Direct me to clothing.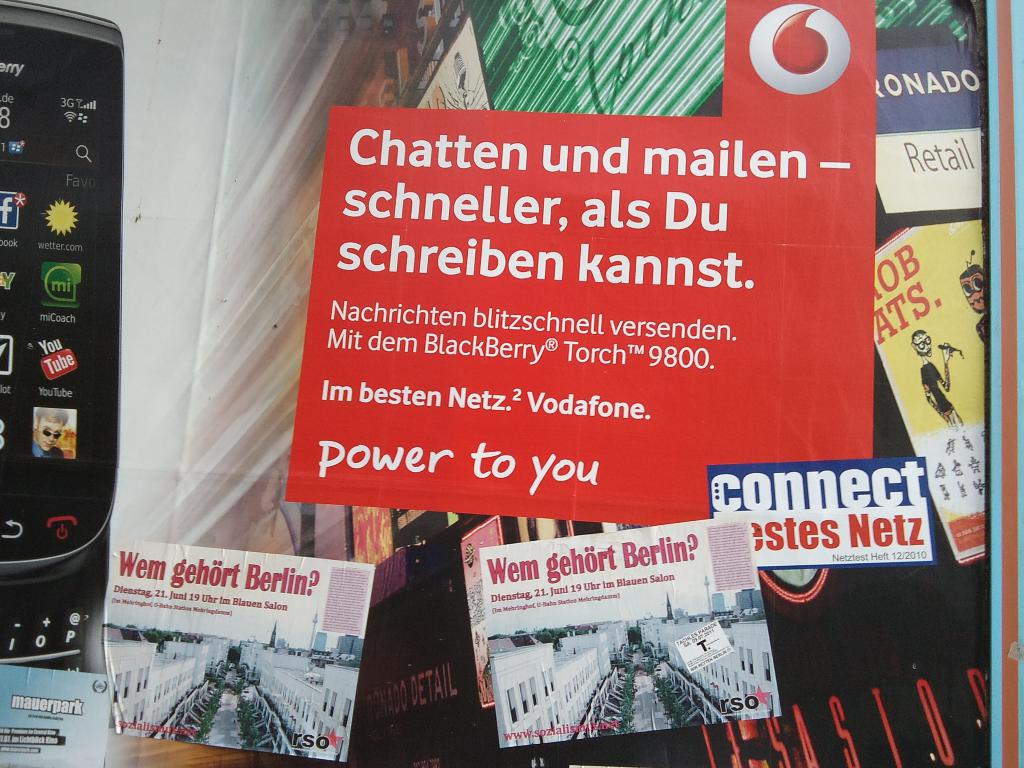
Direction: 923 362 957 408.
